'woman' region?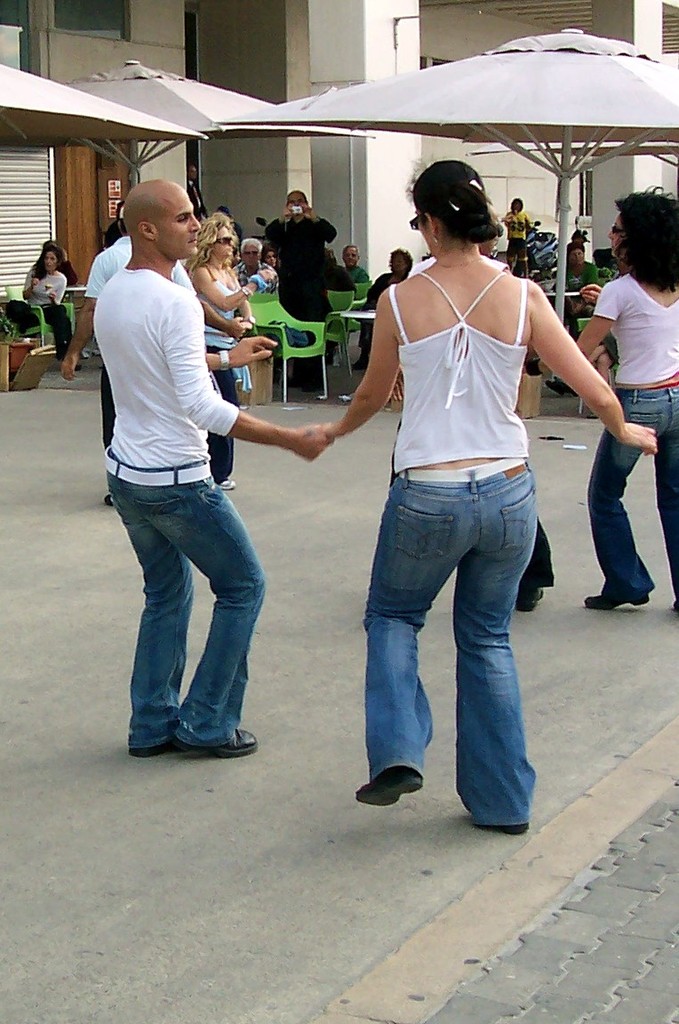
(351, 248, 413, 370)
